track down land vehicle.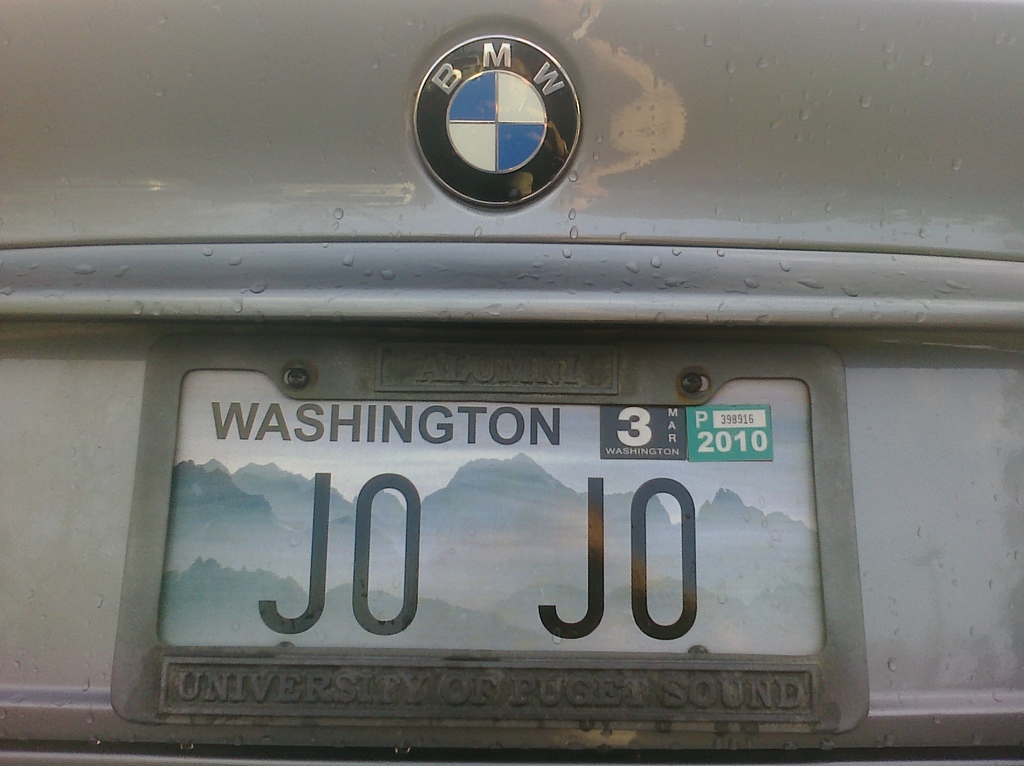
Tracked to locate(0, 0, 1023, 765).
